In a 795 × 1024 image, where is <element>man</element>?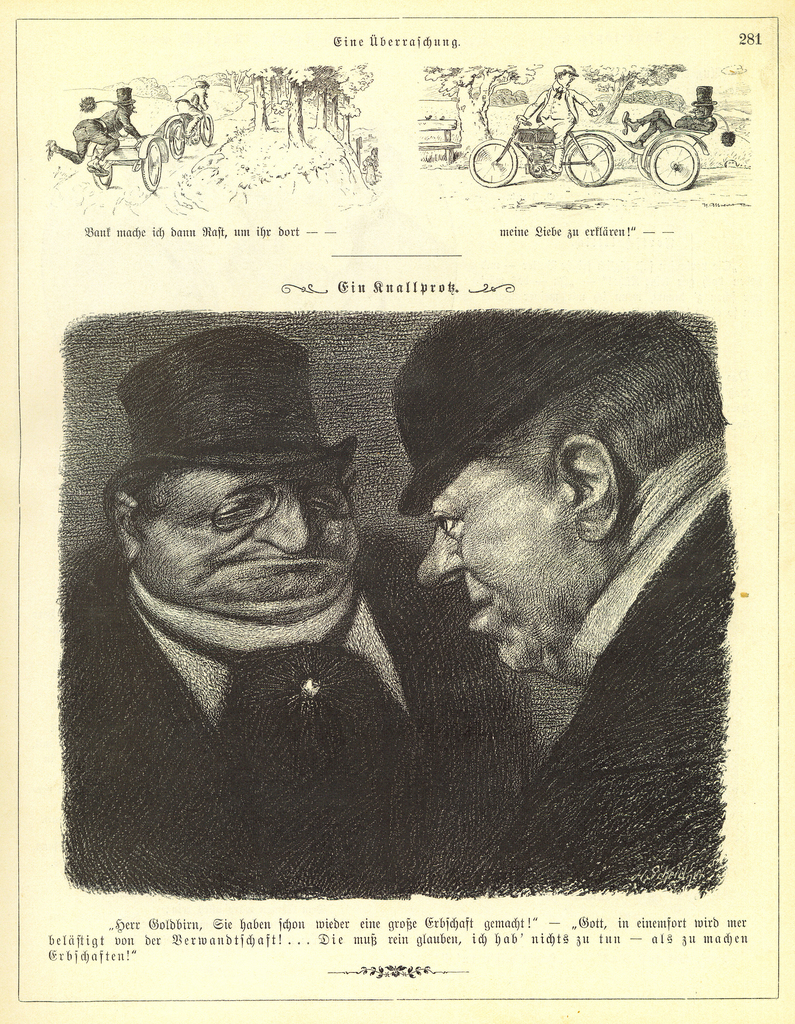
[625, 83, 716, 151].
